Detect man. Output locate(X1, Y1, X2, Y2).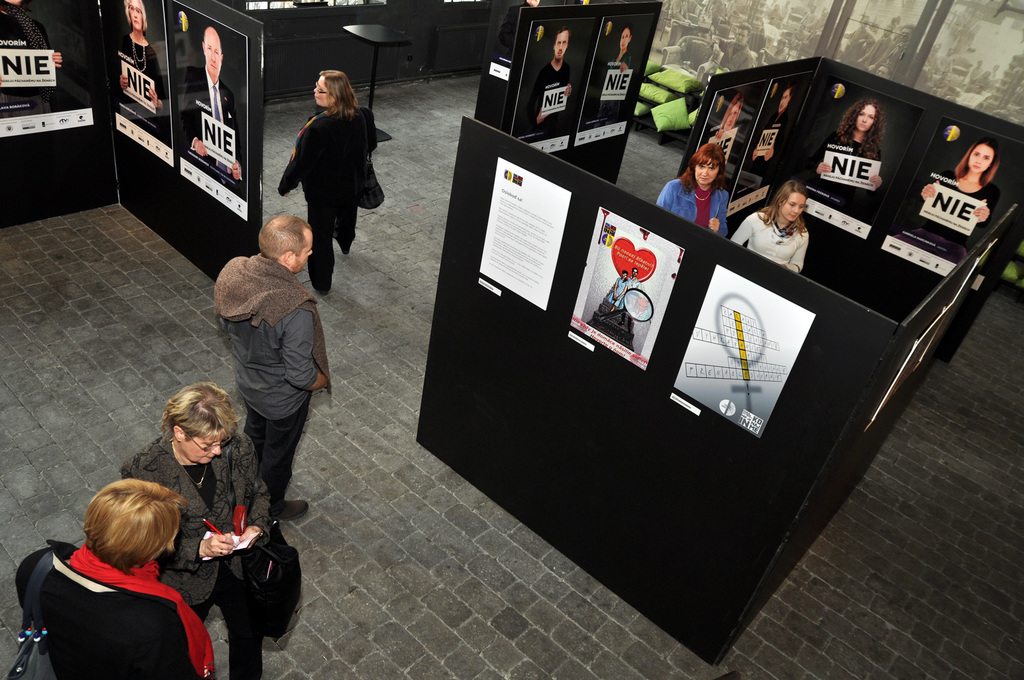
locate(530, 19, 576, 133).
